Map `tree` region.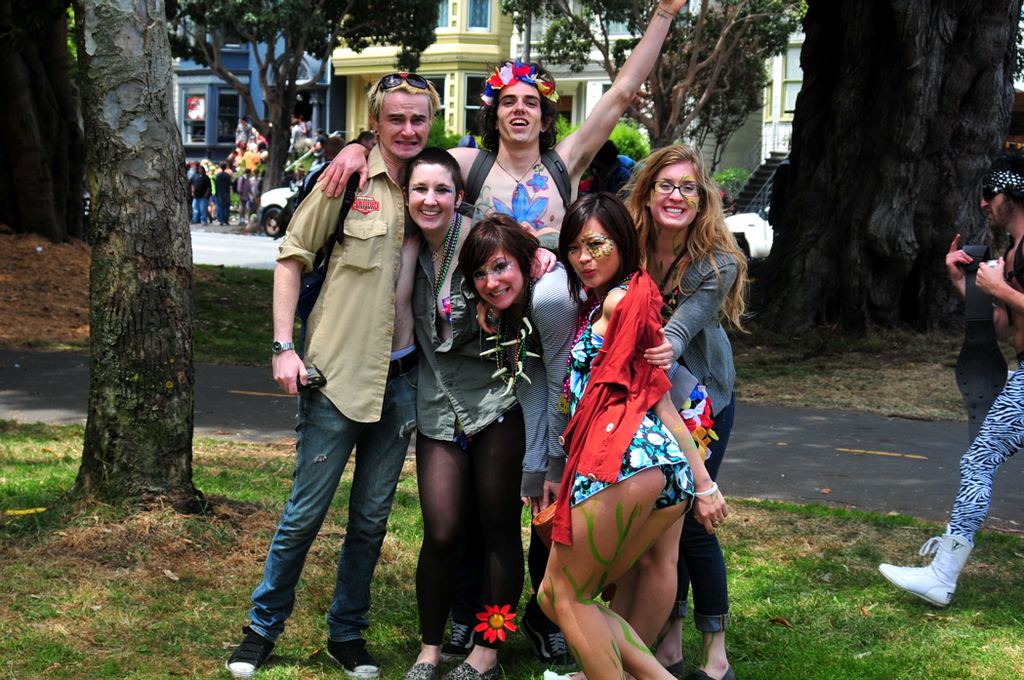
Mapped to BBox(69, 0, 210, 527).
